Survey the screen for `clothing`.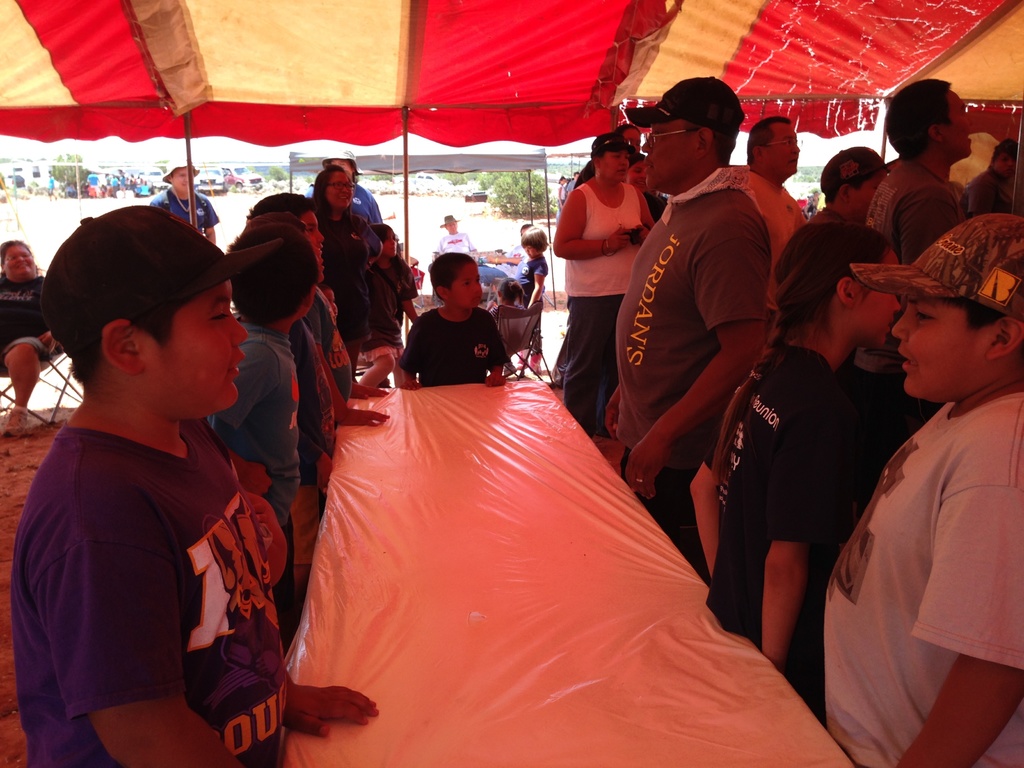
Survey found: 738/161/805/260.
